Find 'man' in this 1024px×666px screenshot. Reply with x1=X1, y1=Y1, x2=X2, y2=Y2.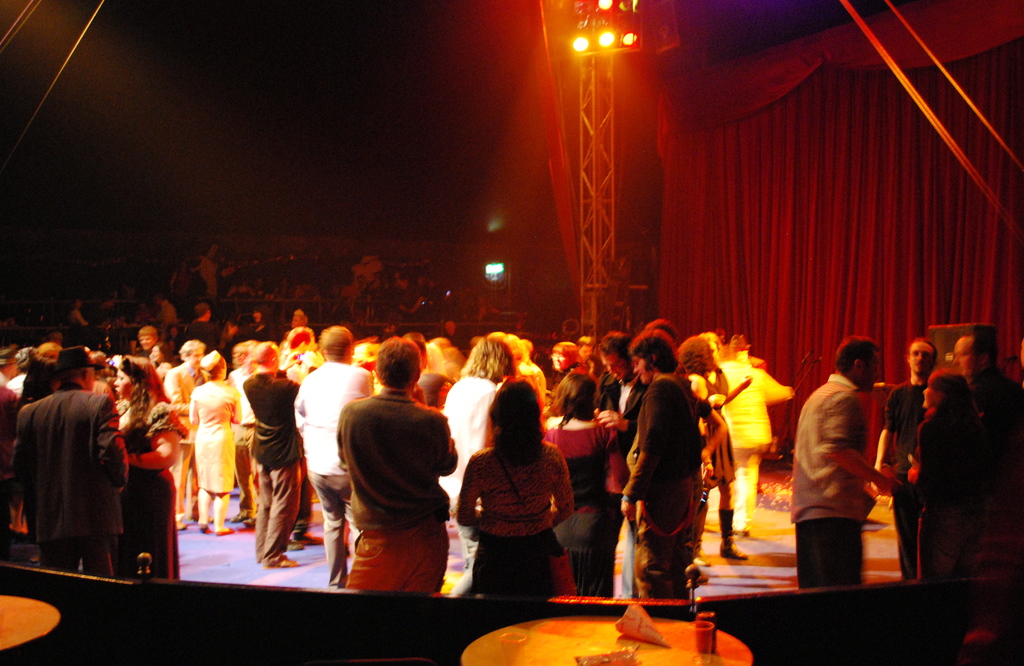
x1=790, y1=335, x2=905, y2=592.
